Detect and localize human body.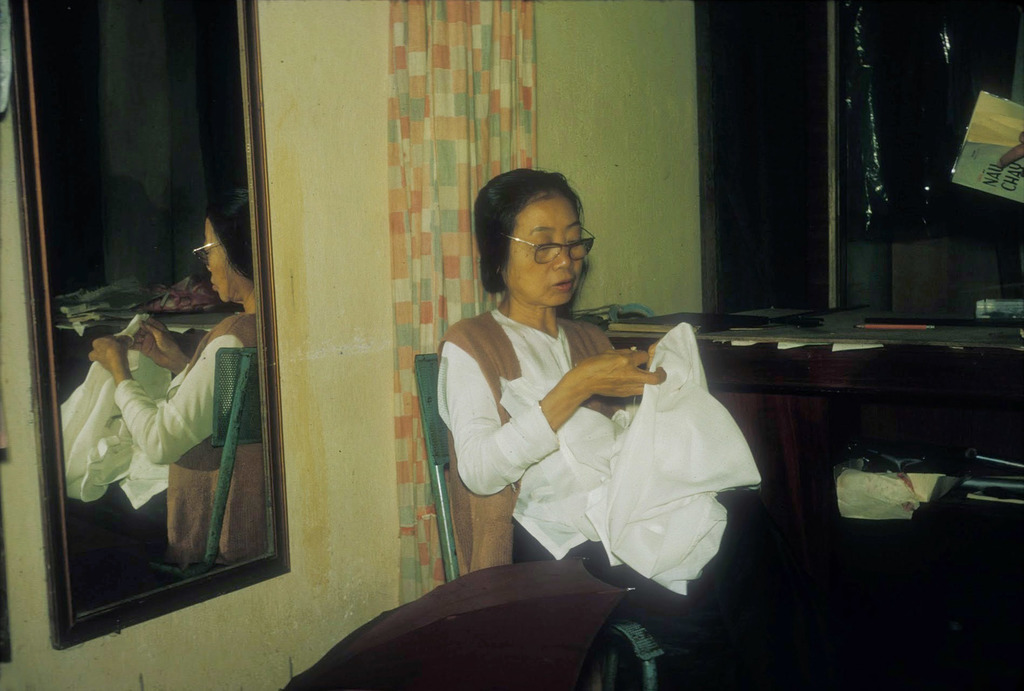
Localized at 436,168,697,633.
